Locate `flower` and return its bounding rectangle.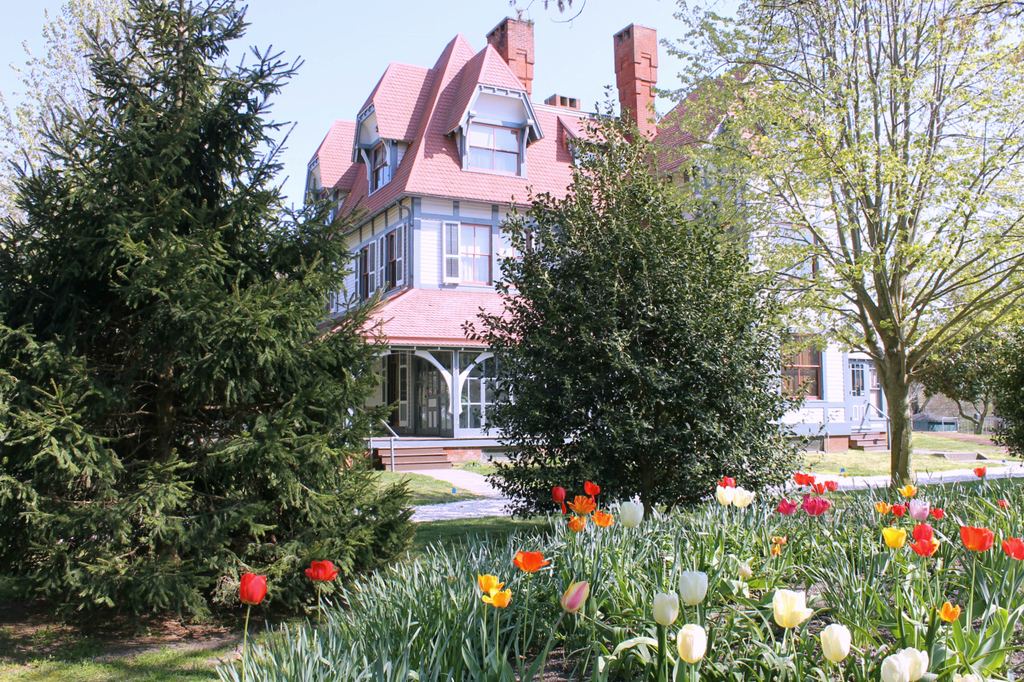
l=620, t=500, r=645, b=528.
